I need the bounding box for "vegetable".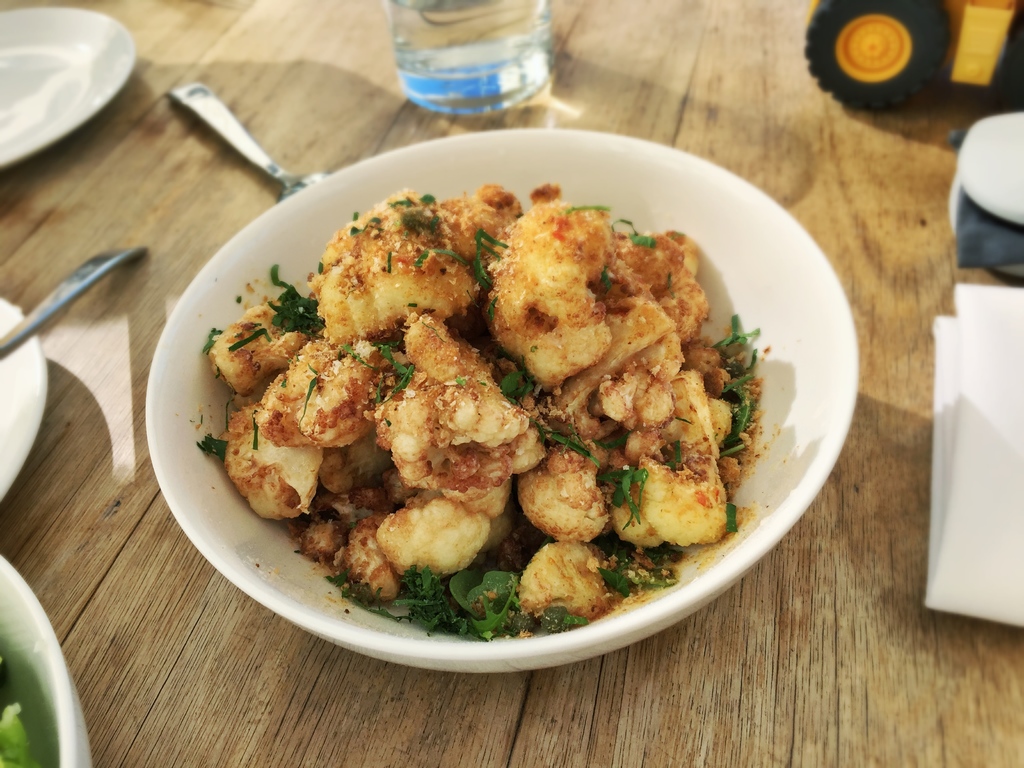
Here it is: Rect(723, 351, 755, 392).
